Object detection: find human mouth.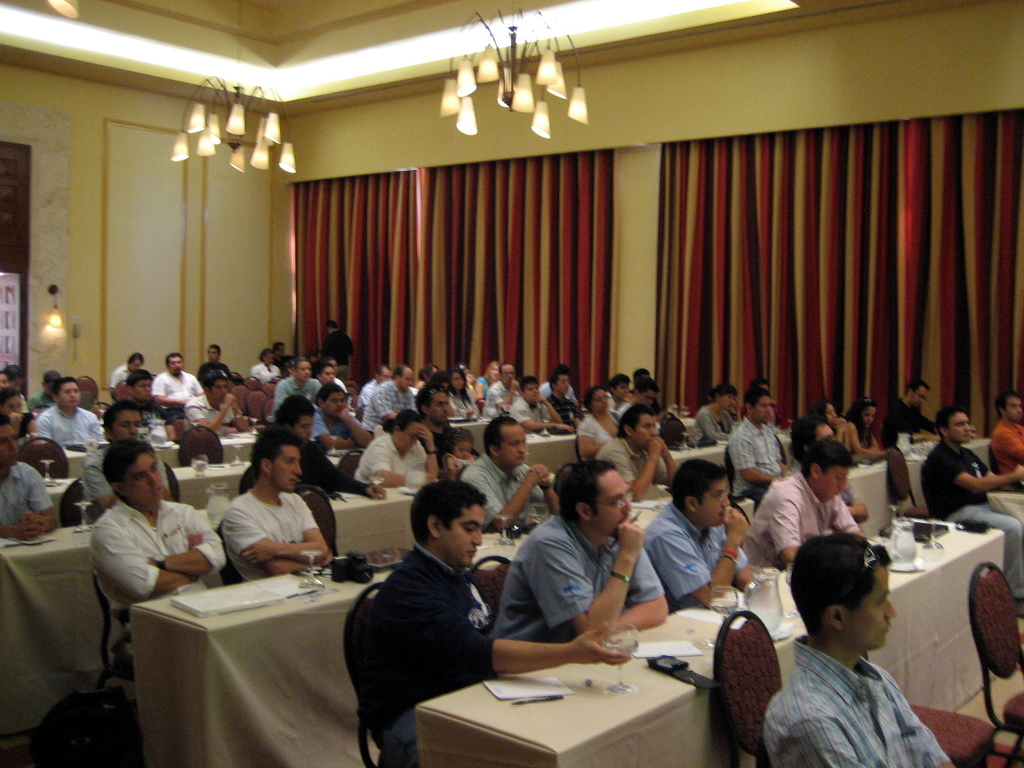
(left=289, top=475, right=298, bottom=487).
